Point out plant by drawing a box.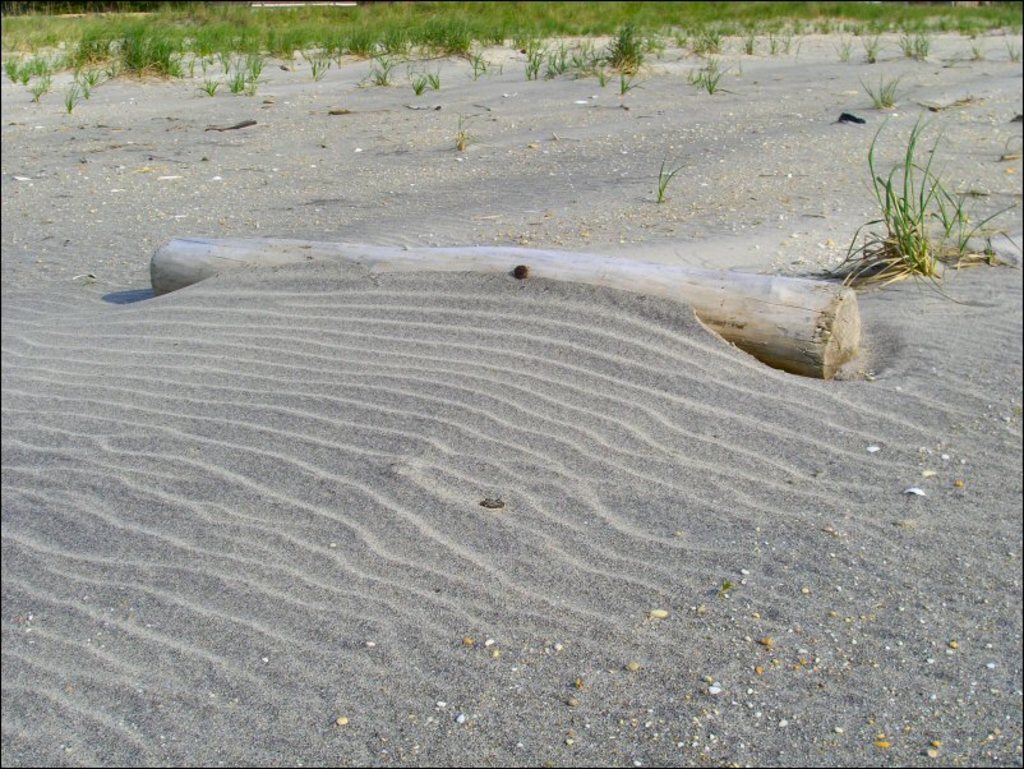
658 152 697 203.
